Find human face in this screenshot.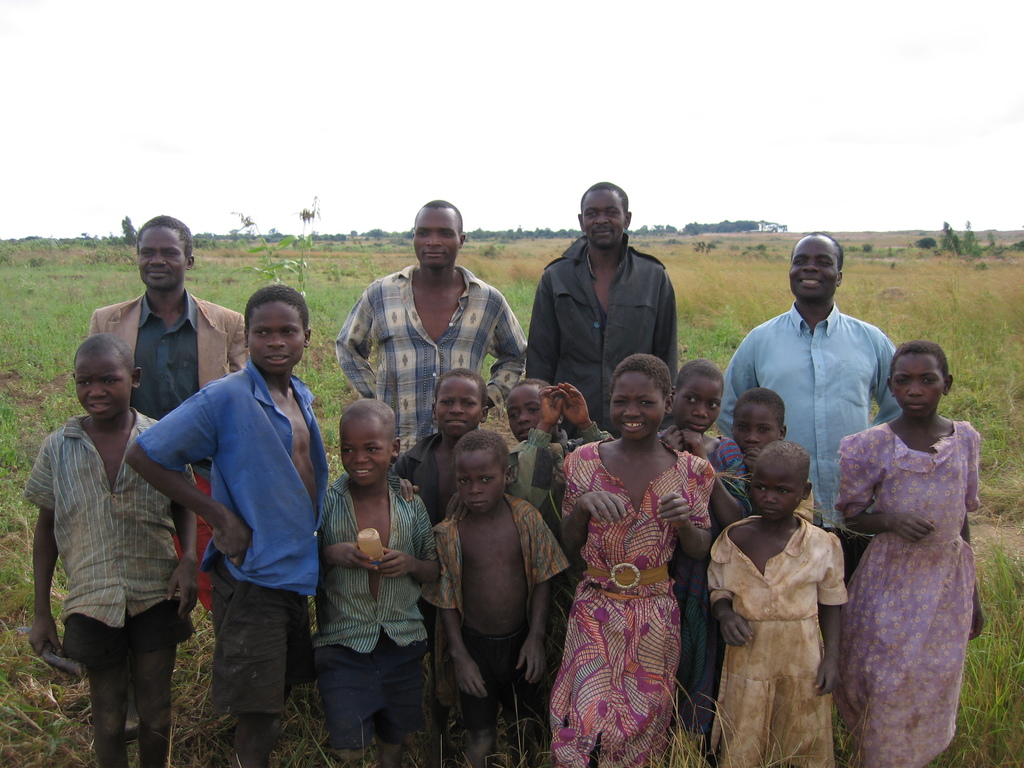
The bounding box for human face is BBox(746, 465, 802, 518).
